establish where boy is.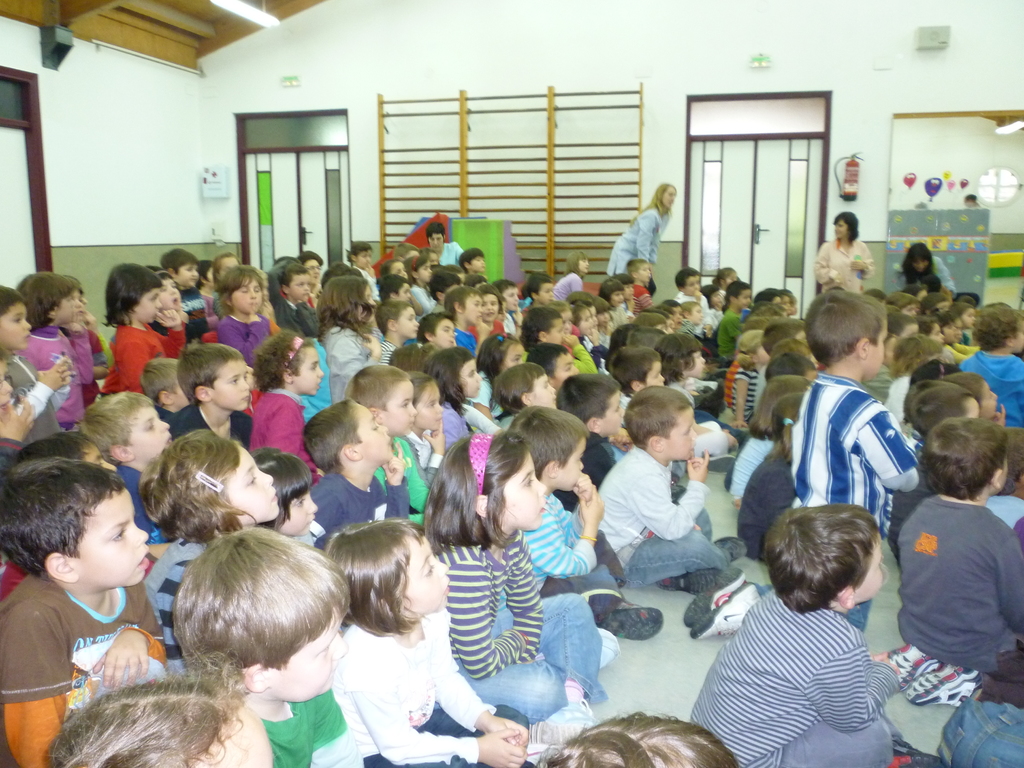
Established at detection(593, 279, 642, 332).
